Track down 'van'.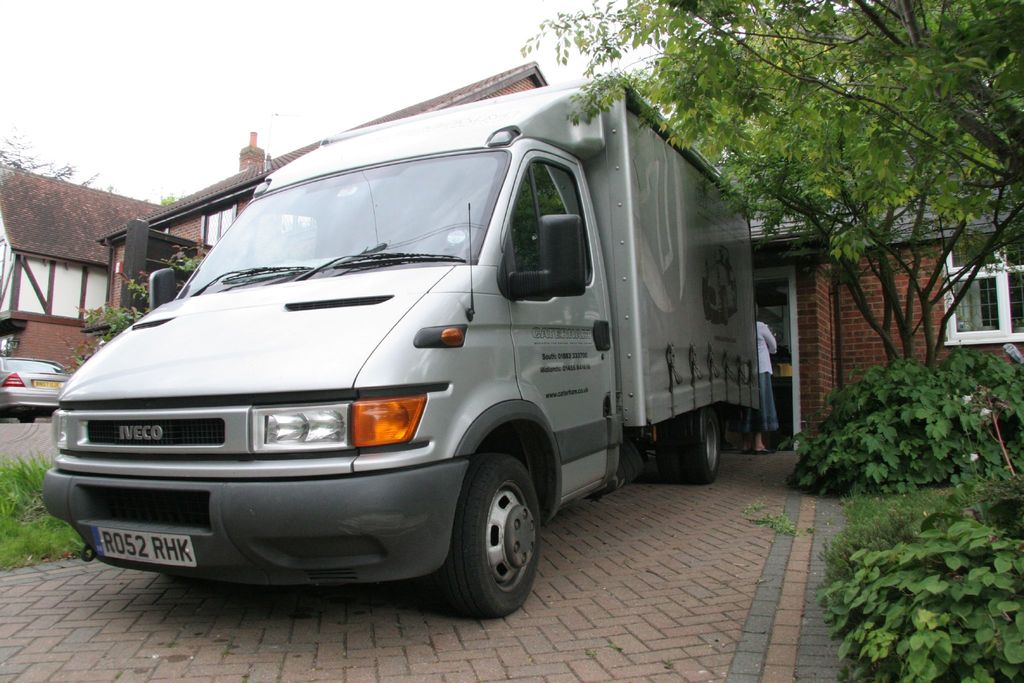
Tracked to crop(38, 72, 762, 620).
